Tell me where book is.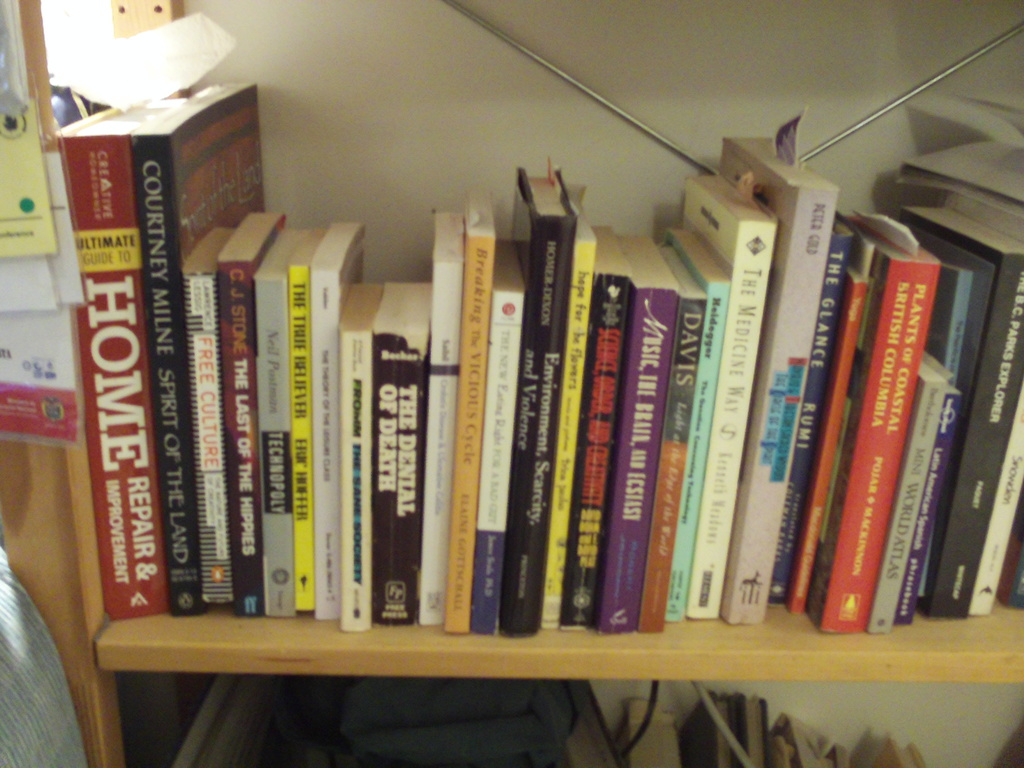
book is at [x1=54, y1=81, x2=255, y2=612].
